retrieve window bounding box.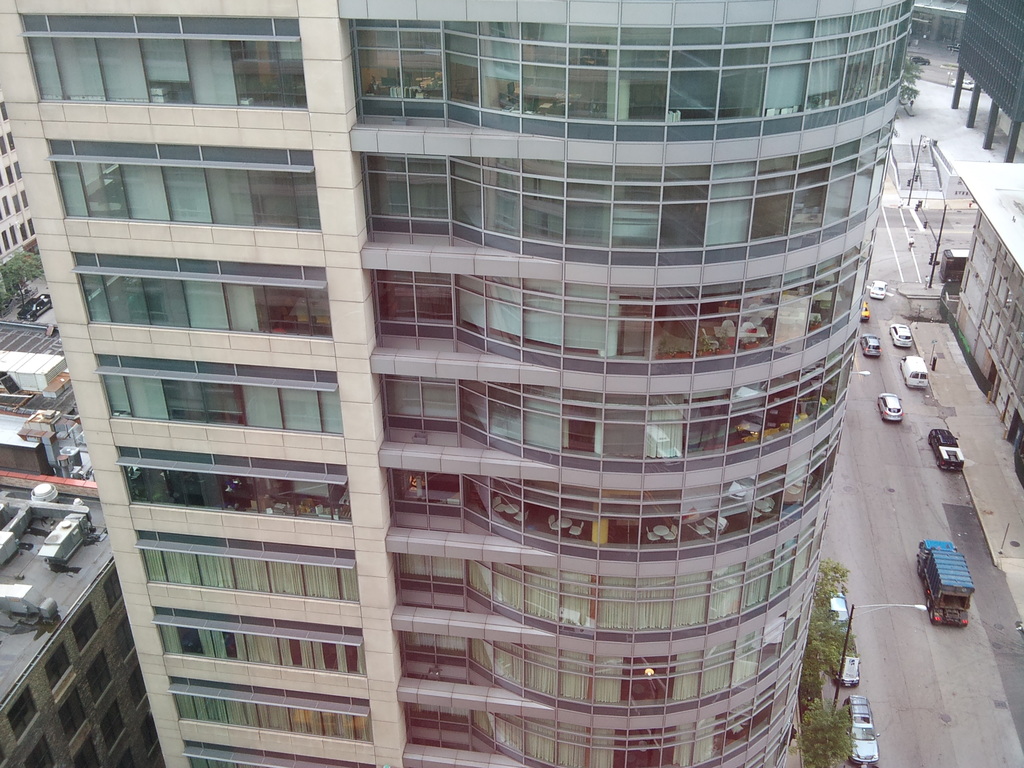
Bounding box: 140 712 159 755.
